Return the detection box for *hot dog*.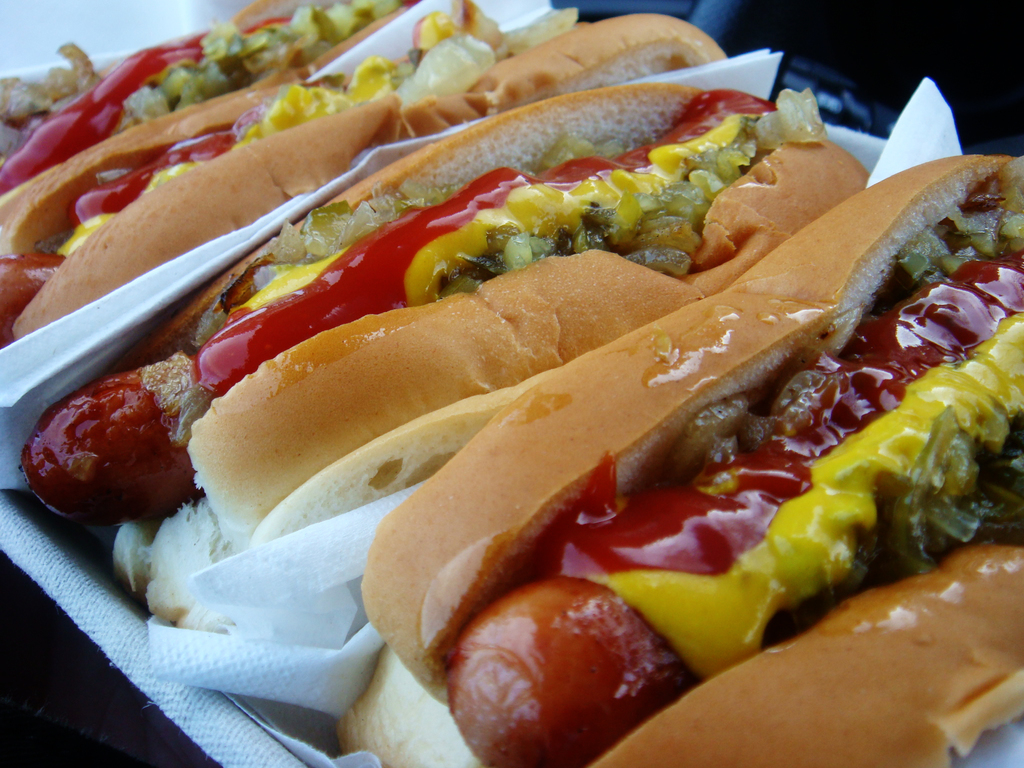
327/145/1023/767.
